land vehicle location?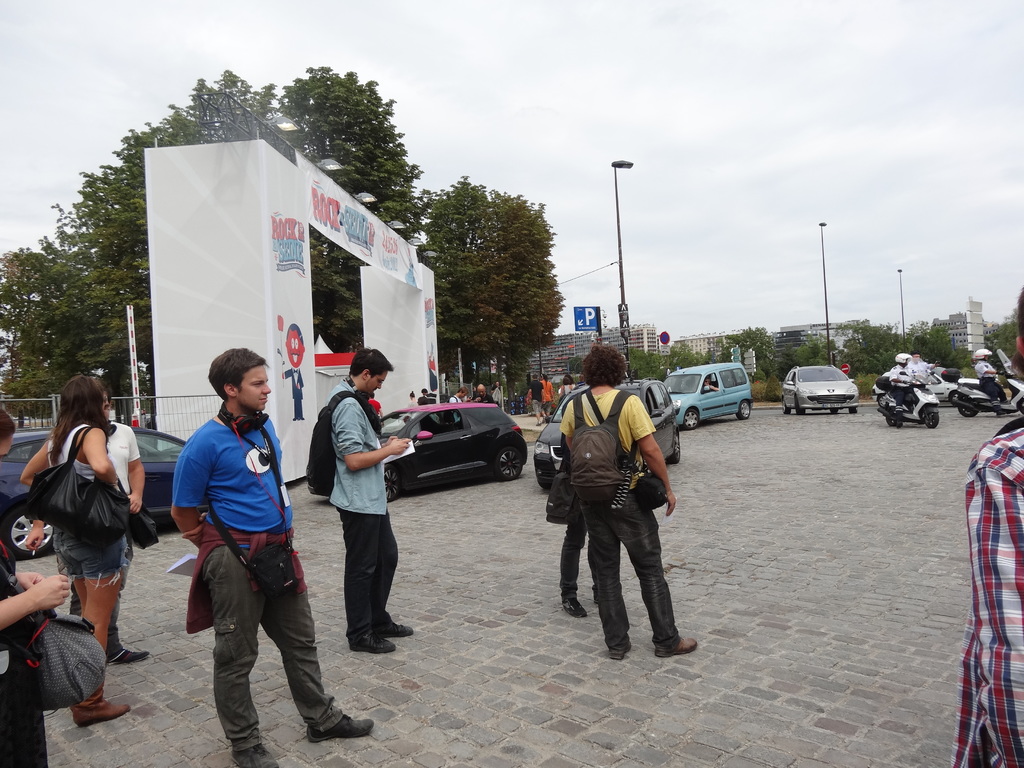
(0,430,191,558)
